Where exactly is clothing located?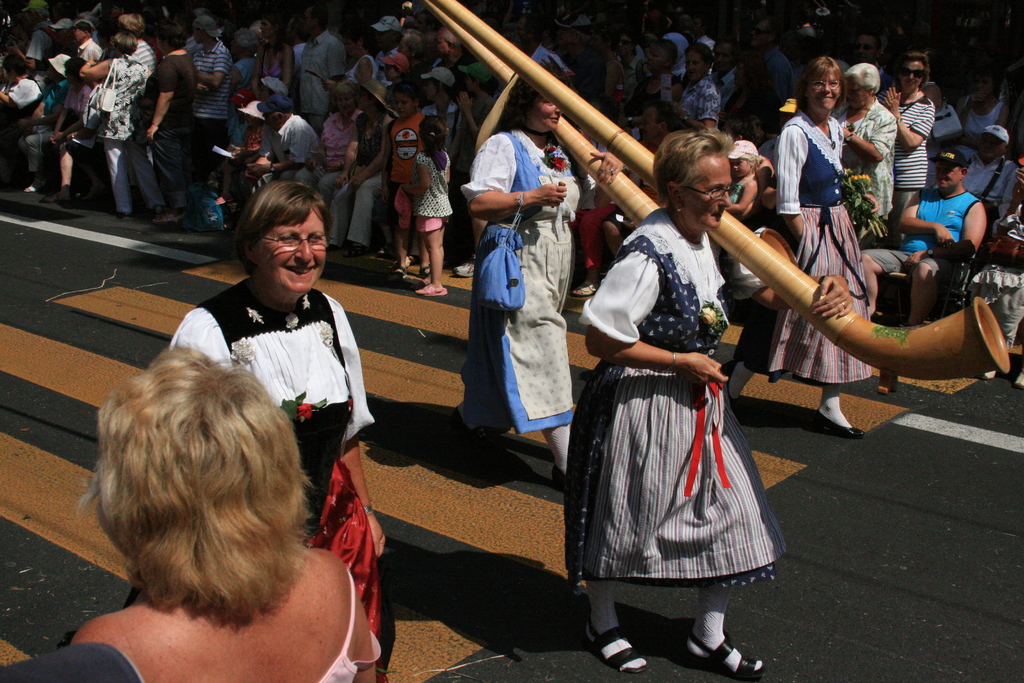
Its bounding box is select_region(161, 270, 390, 628).
